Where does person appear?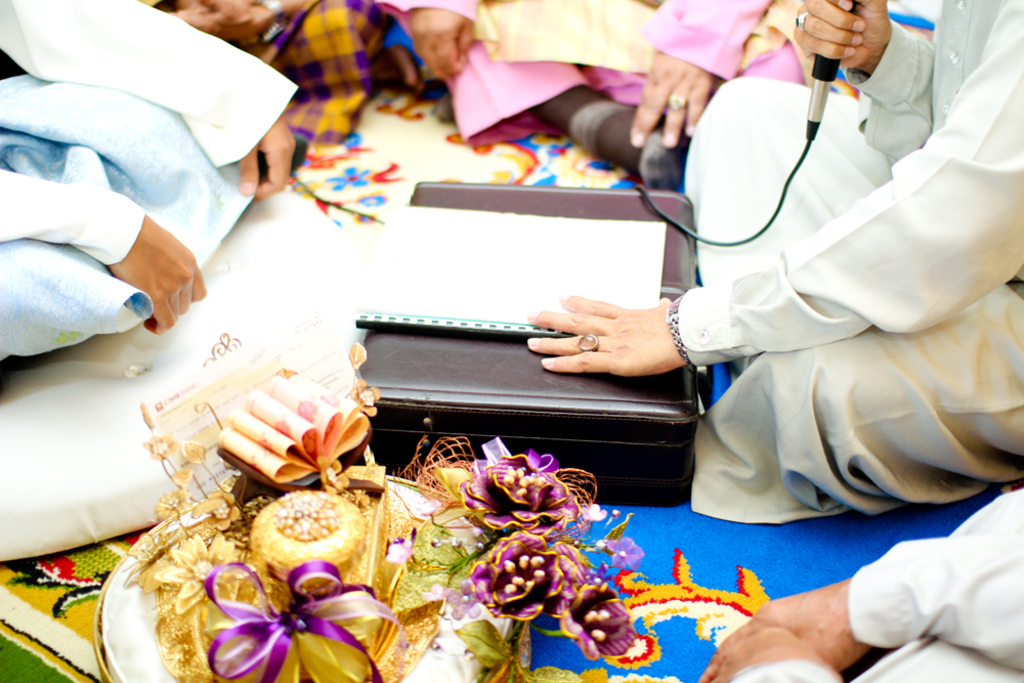
Appears at x1=0 y1=0 x2=309 y2=367.
